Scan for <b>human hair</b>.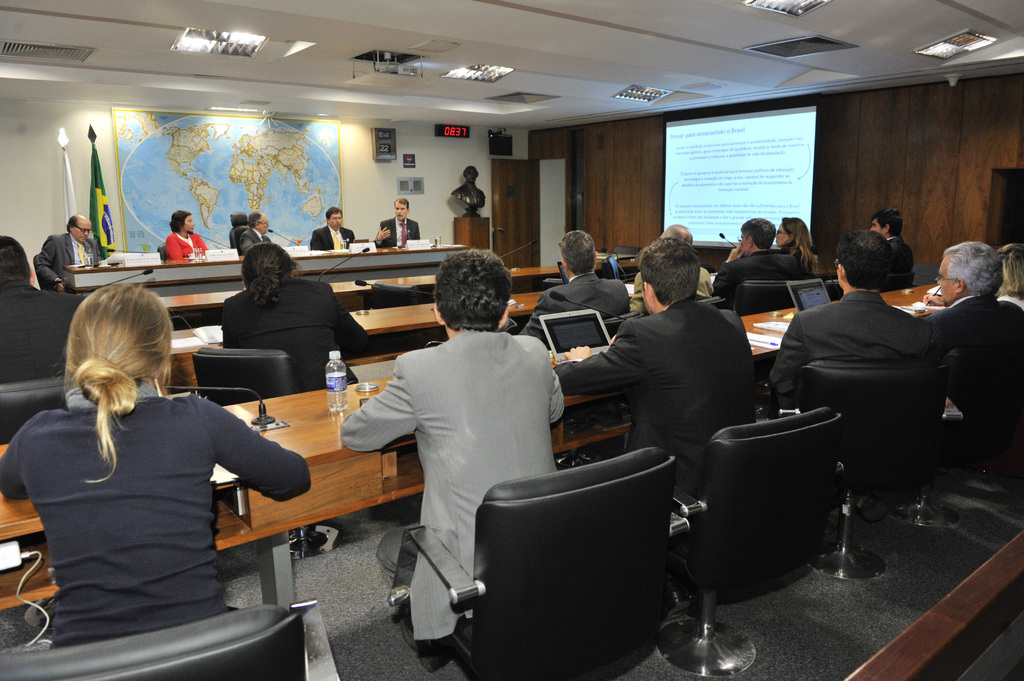
Scan result: <region>741, 221, 776, 249</region>.
